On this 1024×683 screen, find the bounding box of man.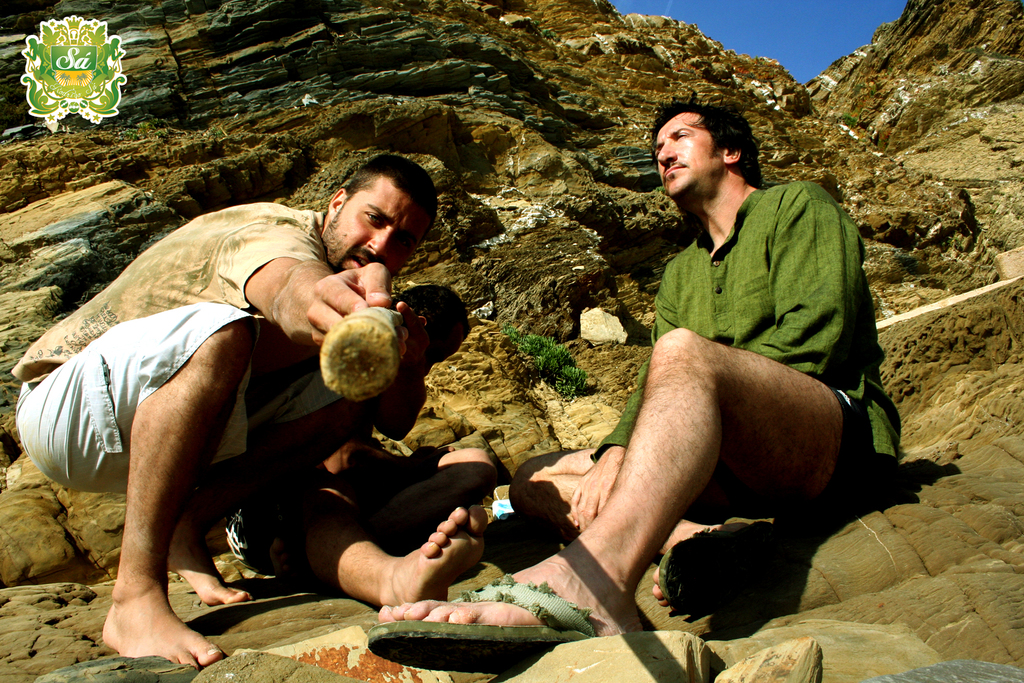
Bounding box: [232,279,483,611].
